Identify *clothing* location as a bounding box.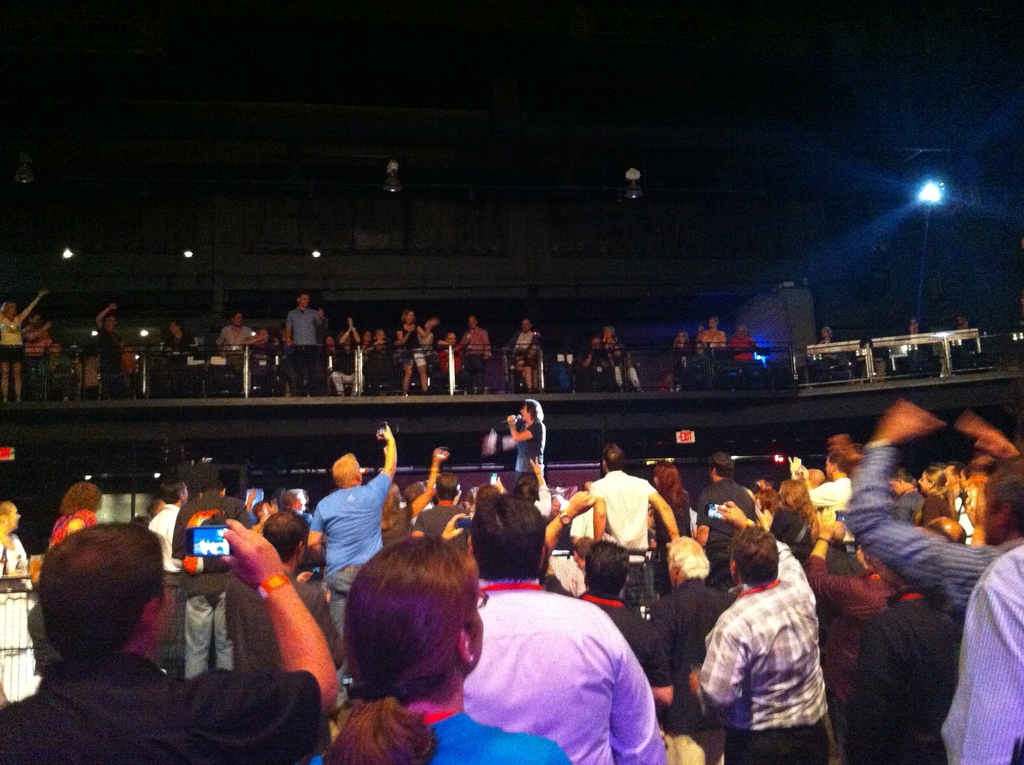
select_region(0, 651, 324, 764).
